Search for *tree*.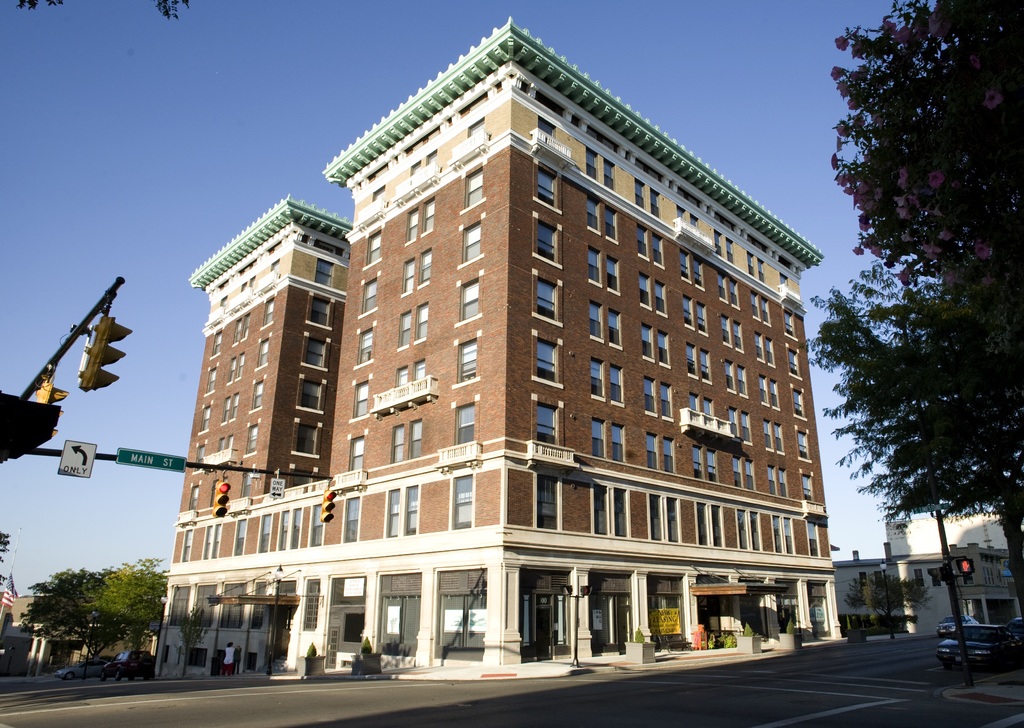
Found at box=[817, 17, 1011, 649].
